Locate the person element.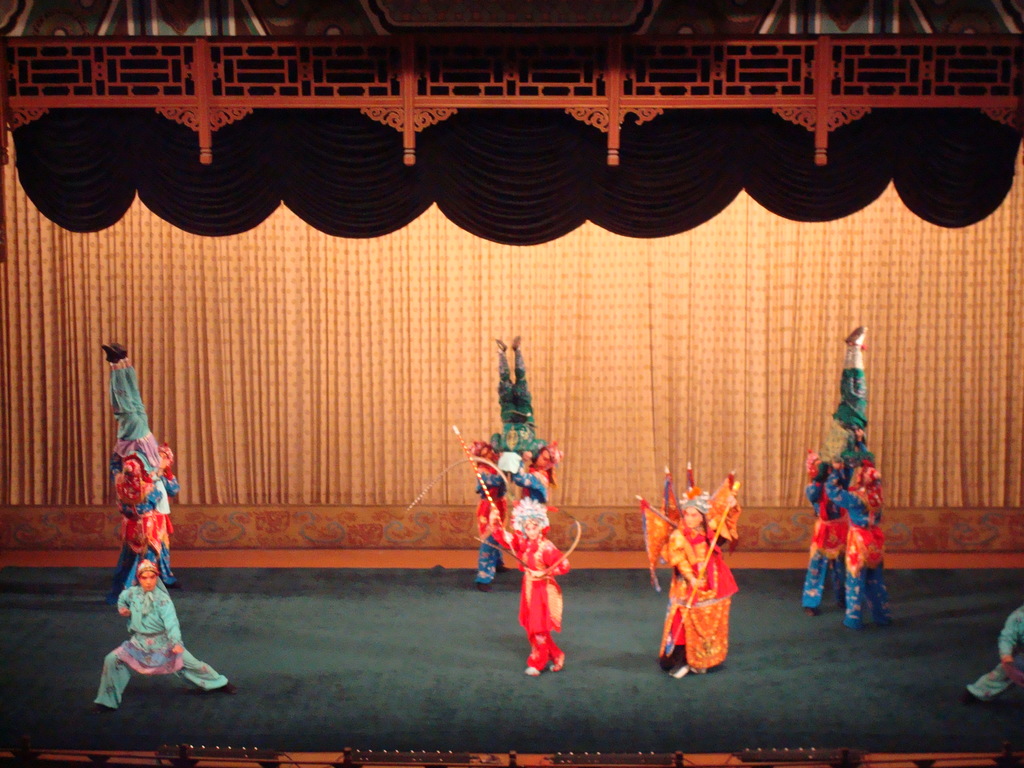
Element bbox: (x1=95, y1=556, x2=230, y2=709).
